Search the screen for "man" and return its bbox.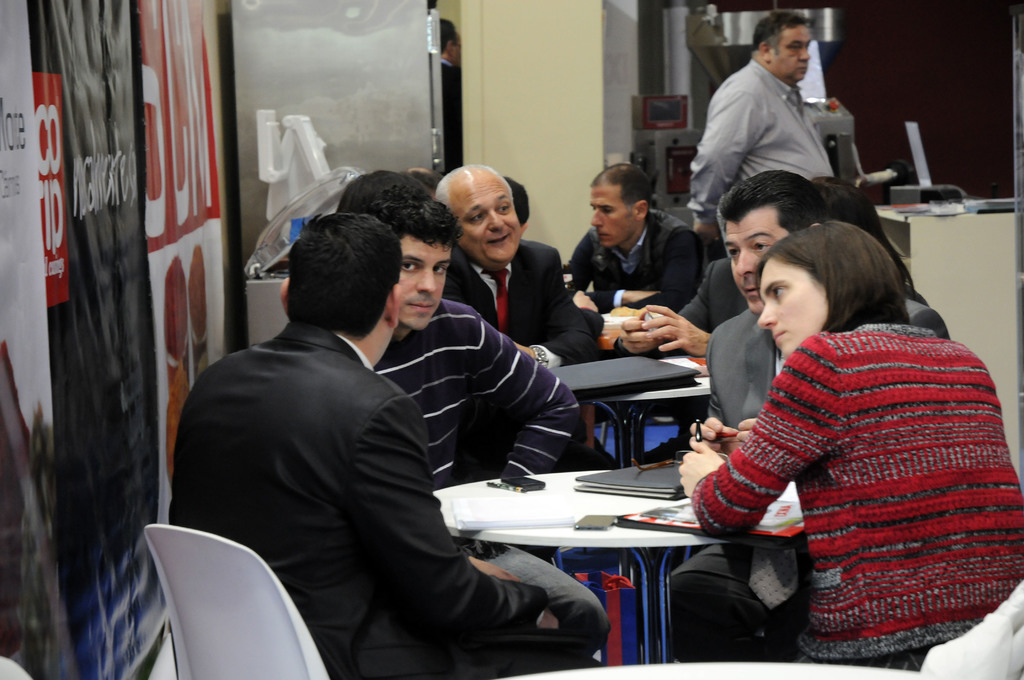
Found: detection(561, 163, 709, 312).
